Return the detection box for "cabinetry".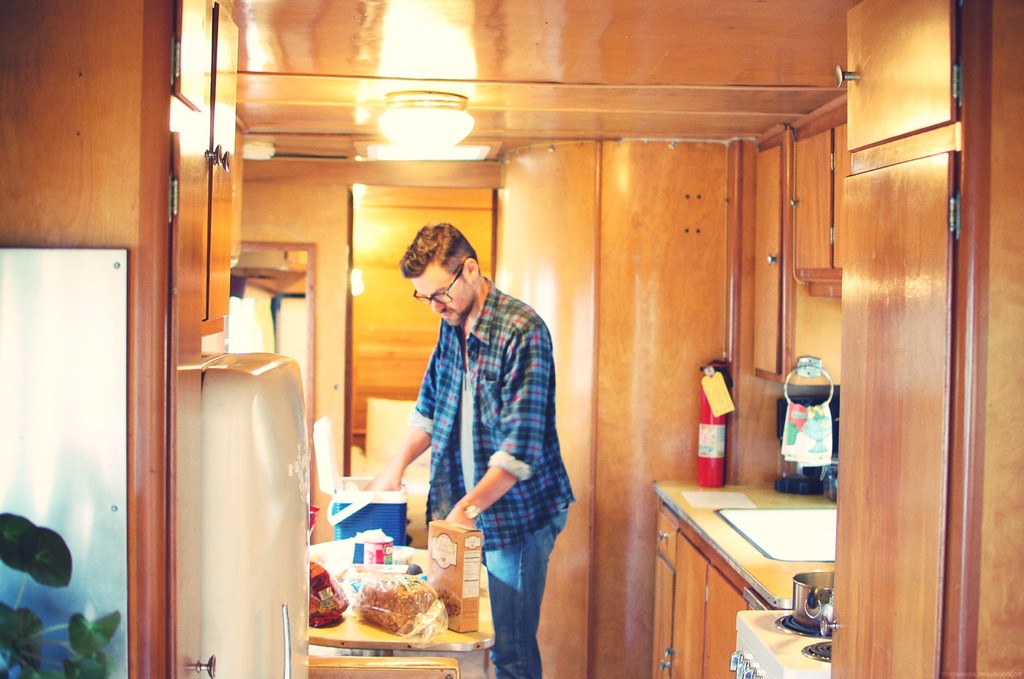
<region>719, 104, 844, 506</region>.
